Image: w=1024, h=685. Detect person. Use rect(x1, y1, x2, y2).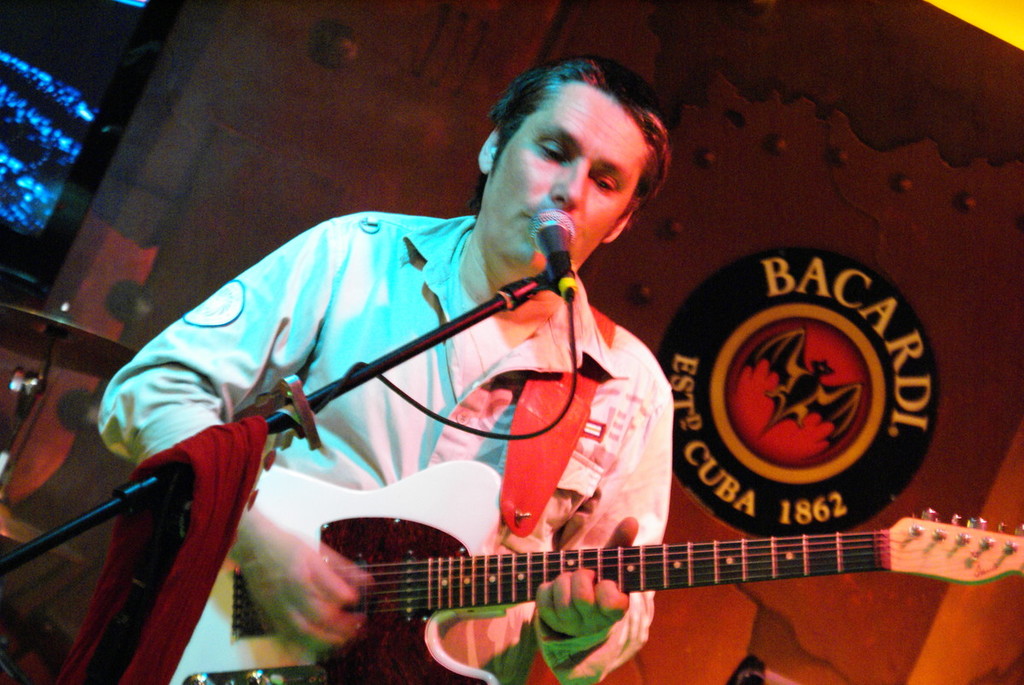
rect(116, 75, 765, 684).
